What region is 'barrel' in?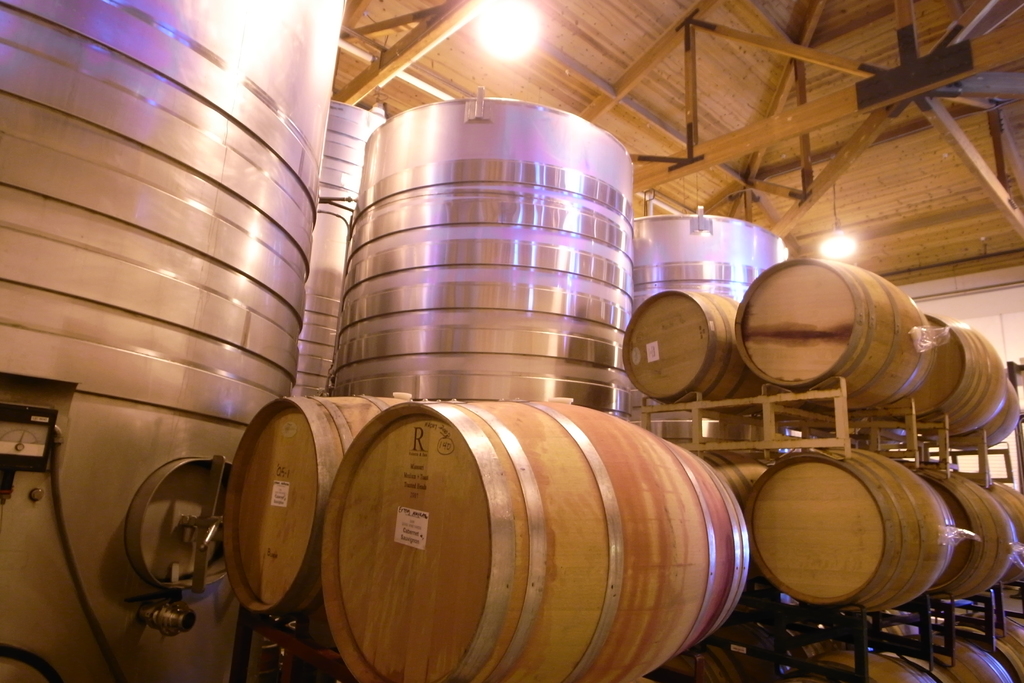
x1=230 y1=395 x2=435 y2=620.
